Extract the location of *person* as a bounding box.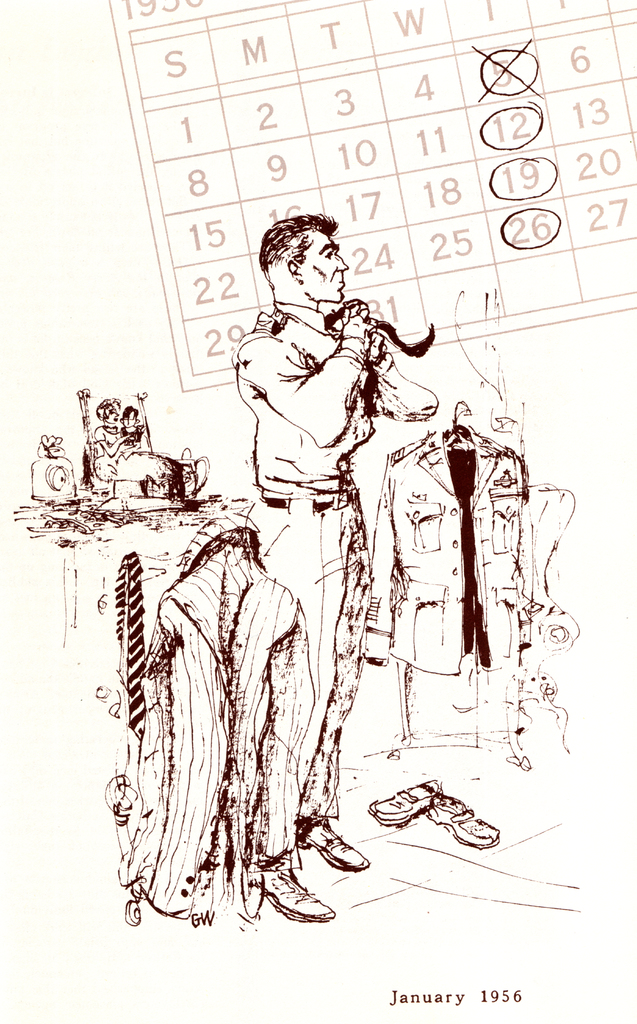
detection(94, 399, 206, 495).
